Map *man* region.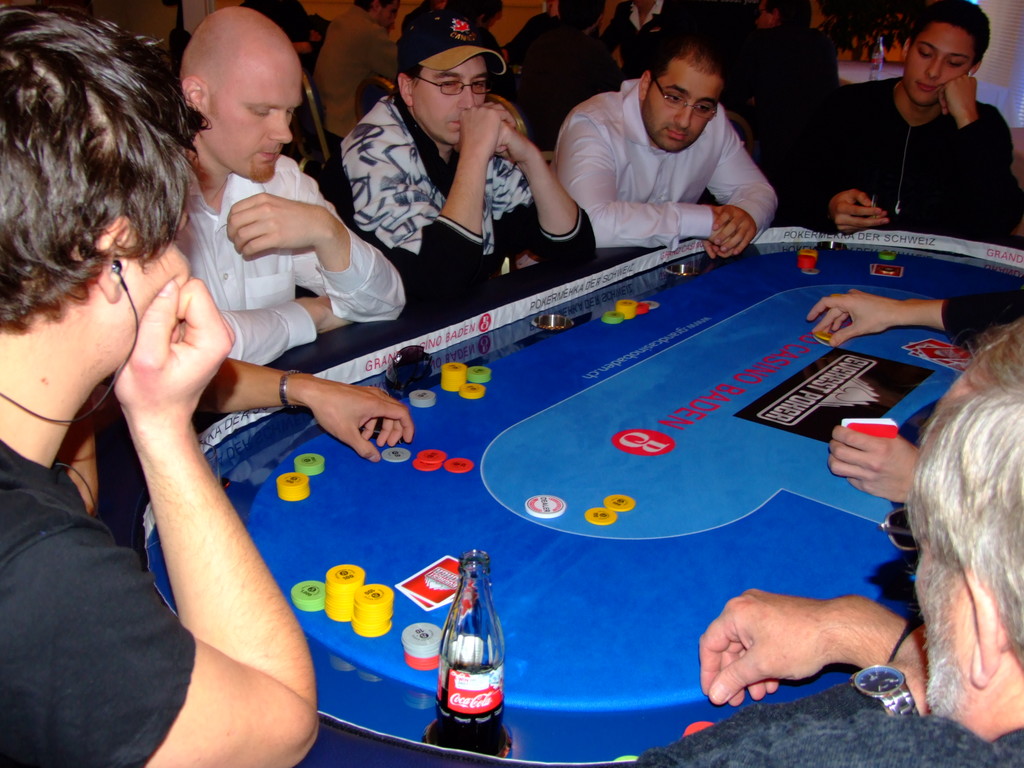
Mapped to select_region(544, 12, 781, 254).
